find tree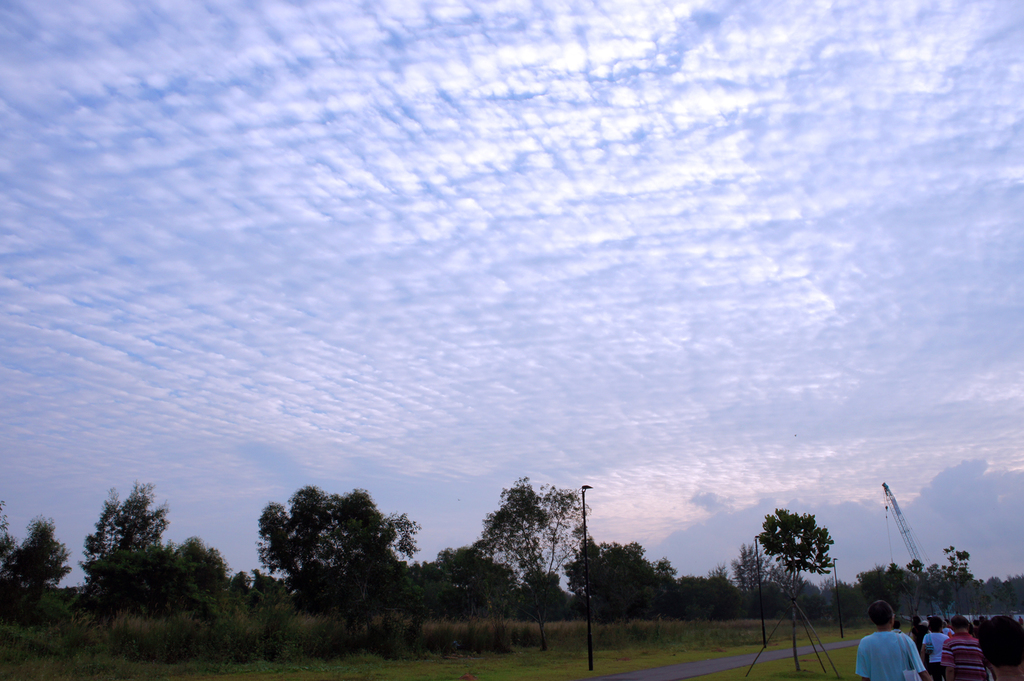
region(74, 487, 172, 628)
